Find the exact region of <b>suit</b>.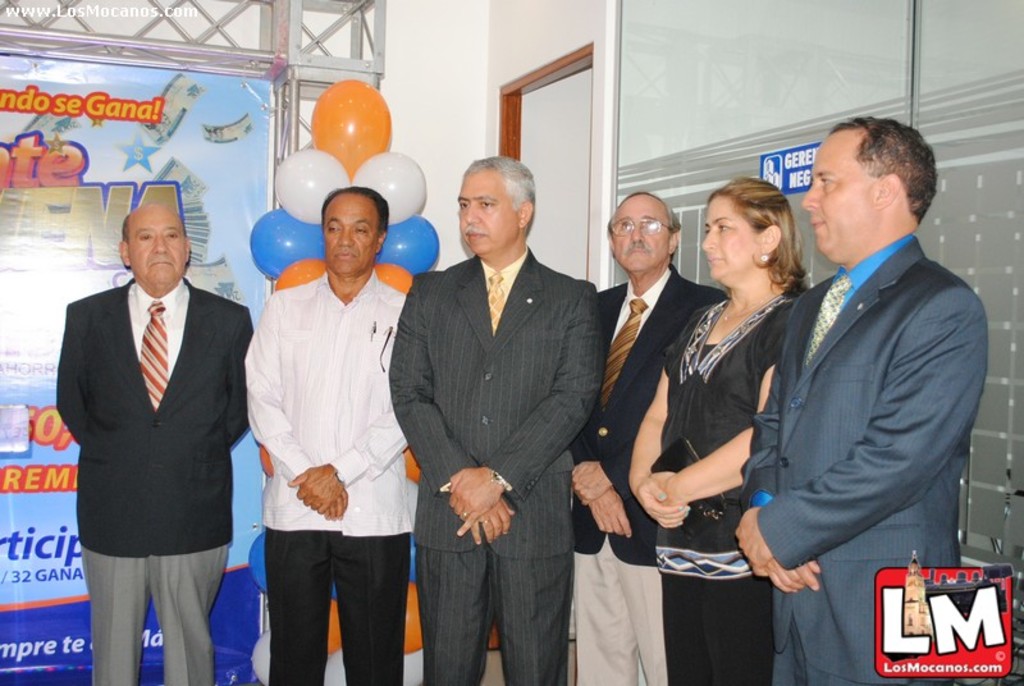
Exact region: 740:232:987:685.
